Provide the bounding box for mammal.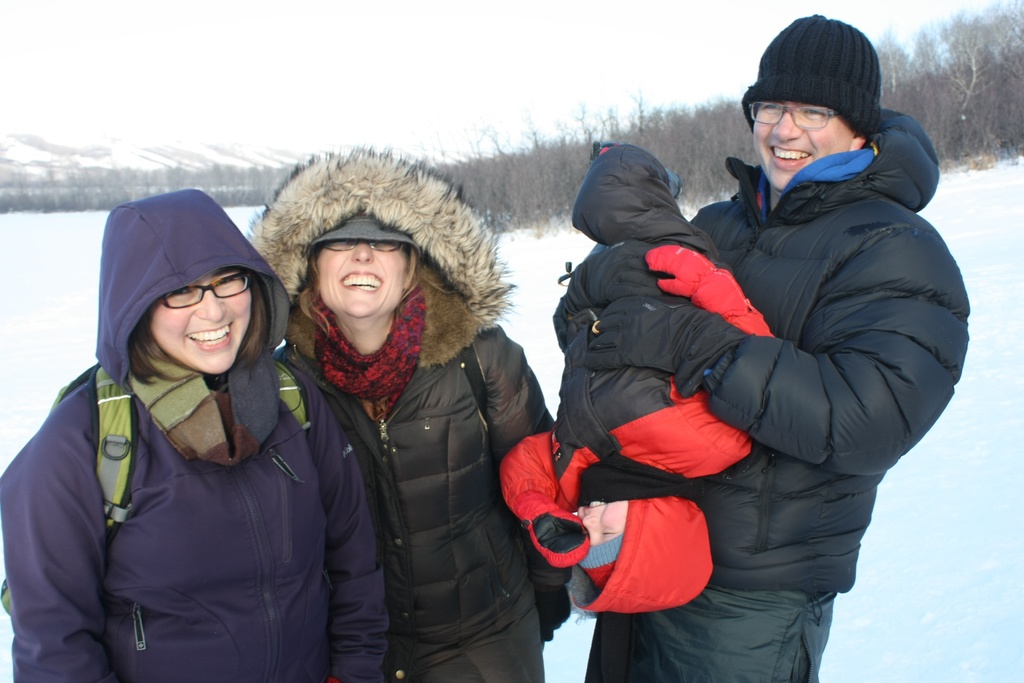
508 145 755 618.
